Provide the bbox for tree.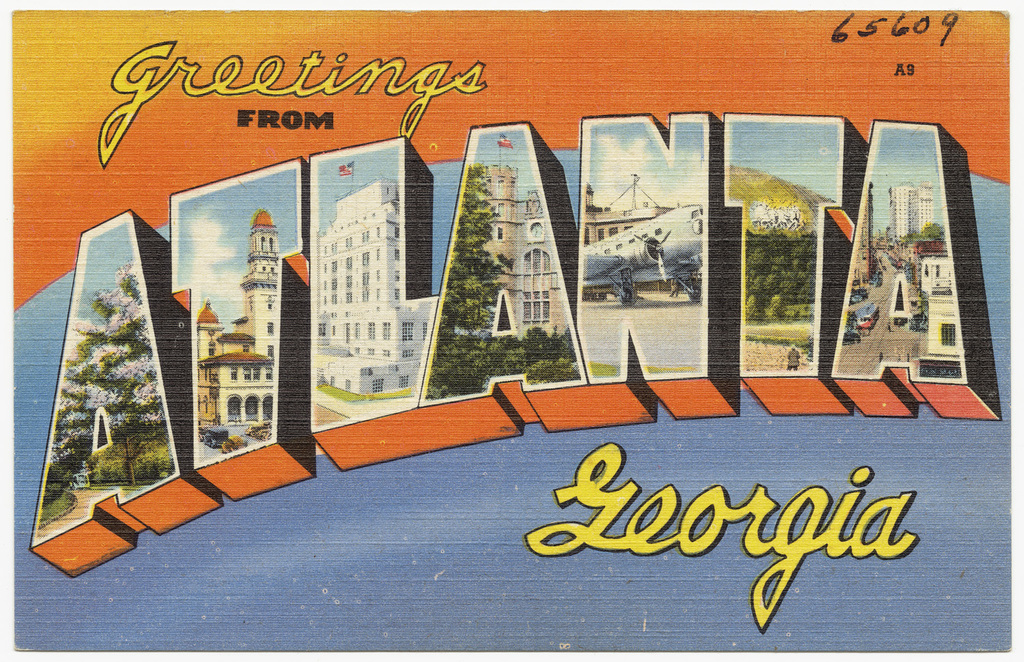
left=44, top=260, right=167, bottom=483.
